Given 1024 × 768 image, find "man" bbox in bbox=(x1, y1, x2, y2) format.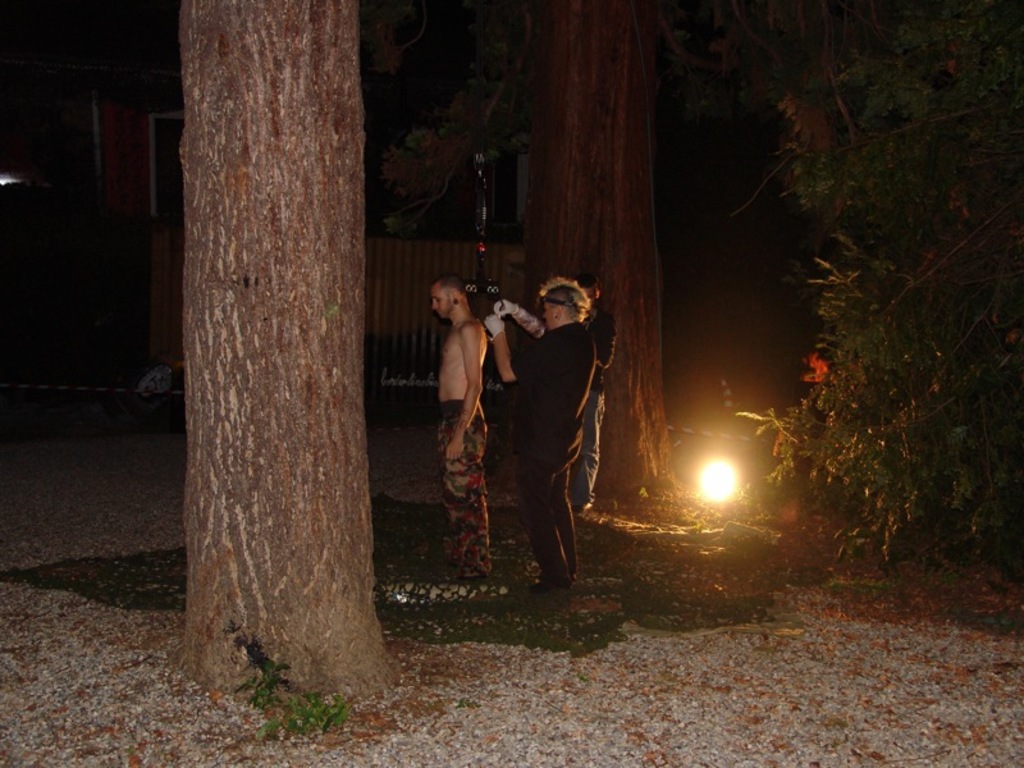
bbox=(484, 280, 596, 588).
